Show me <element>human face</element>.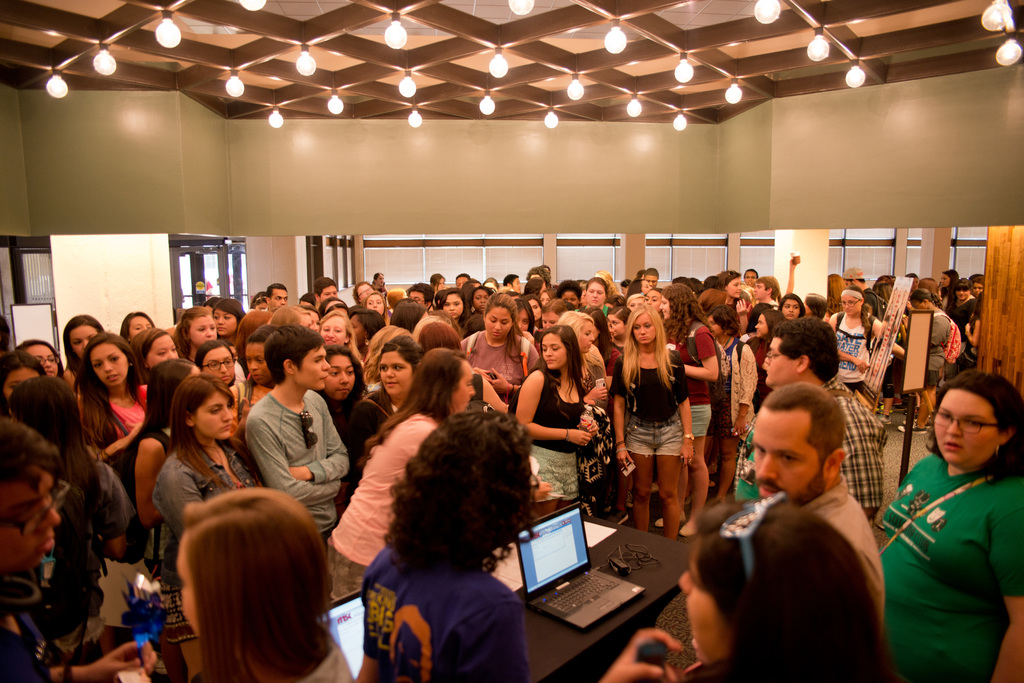
<element>human face</element> is here: left=205, top=344, right=236, bottom=378.
